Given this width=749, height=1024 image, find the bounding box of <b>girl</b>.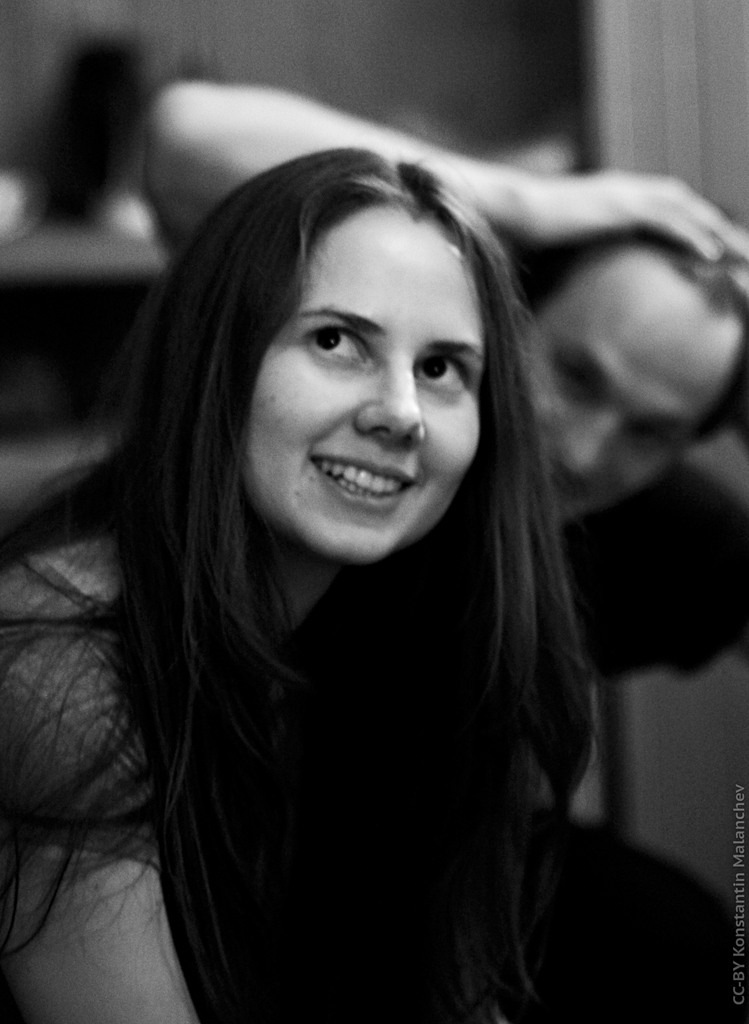
box=[0, 147, 594, 1023].
